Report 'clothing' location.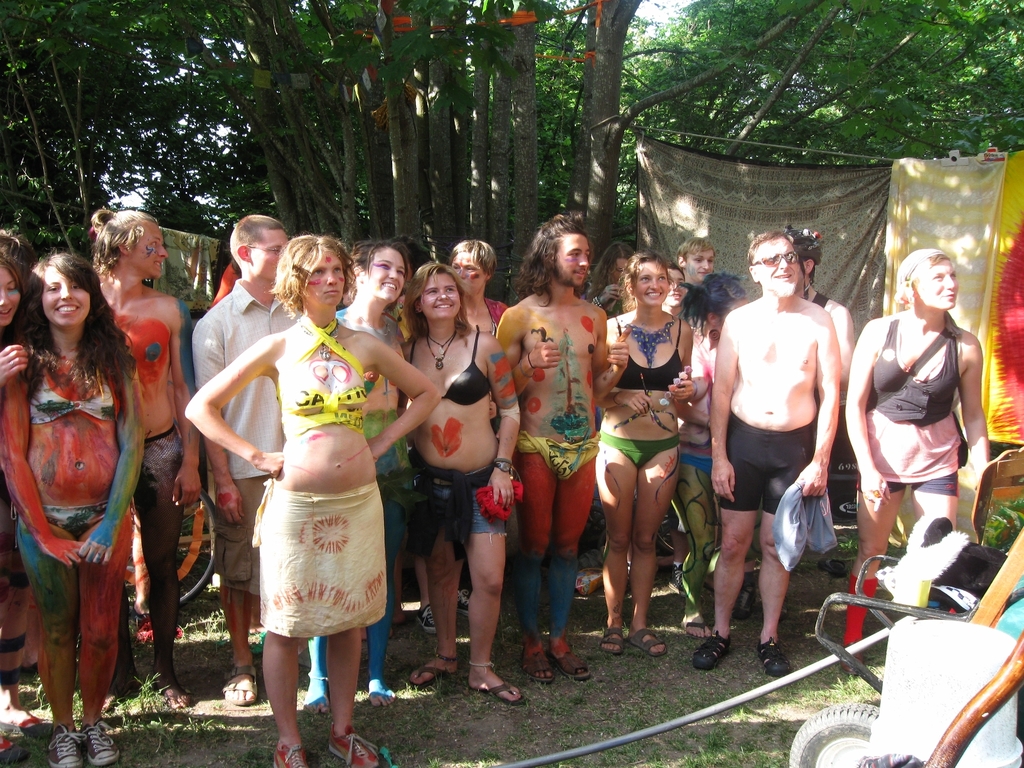
Report: <bbox>406, 467, 505, 535</bbox>.
